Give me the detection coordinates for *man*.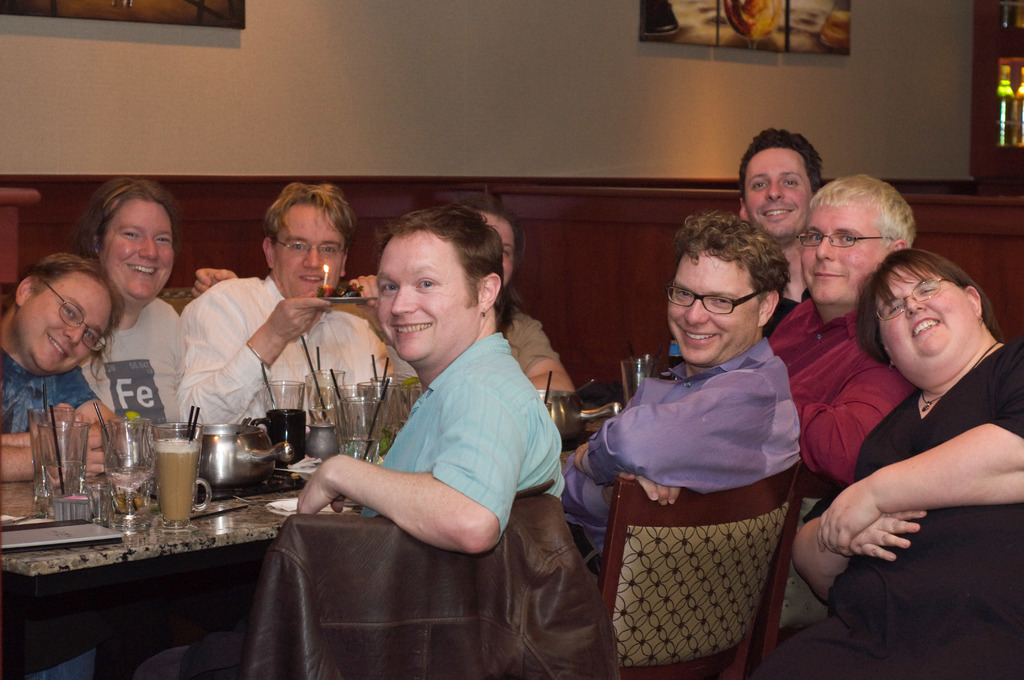
(x1=754, y1=168, x2=943, y2=487).
